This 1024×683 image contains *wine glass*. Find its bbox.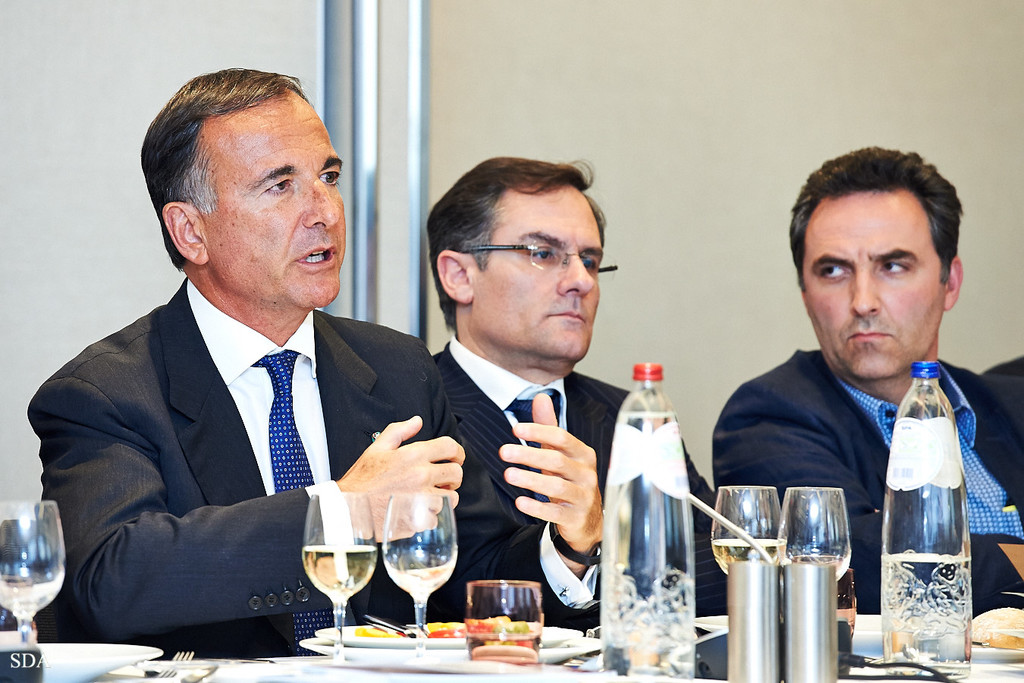
<region>379, 496, 455, 650</region>.
